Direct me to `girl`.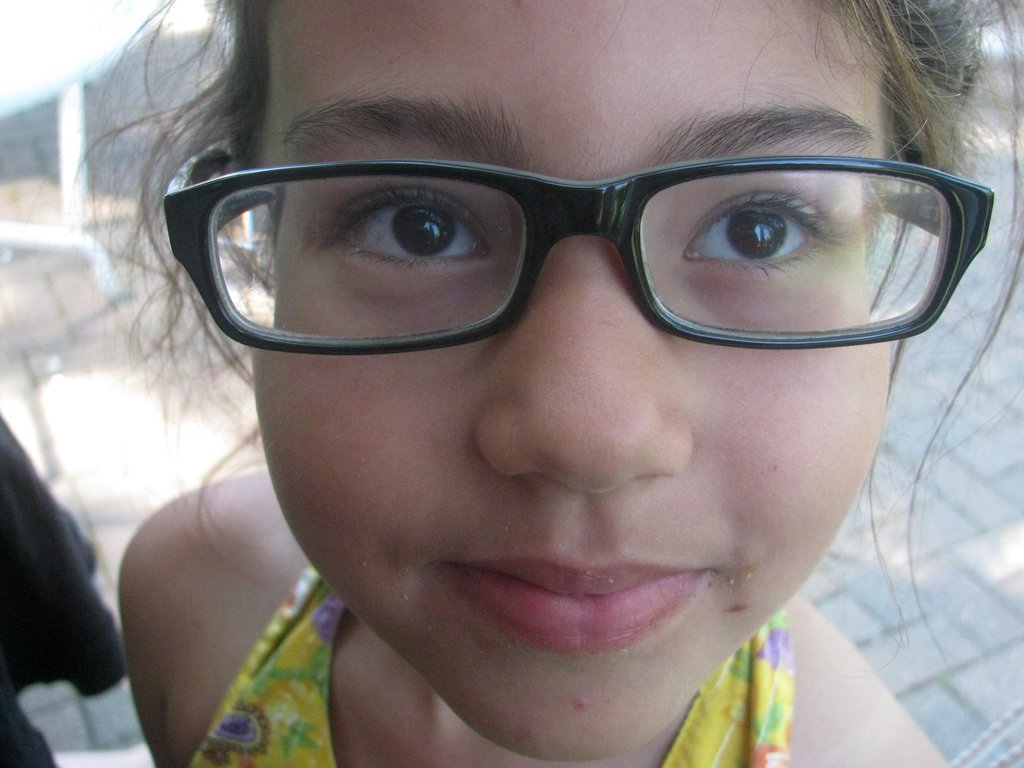
Direction: select_region(65, 0, 1023, 767).
